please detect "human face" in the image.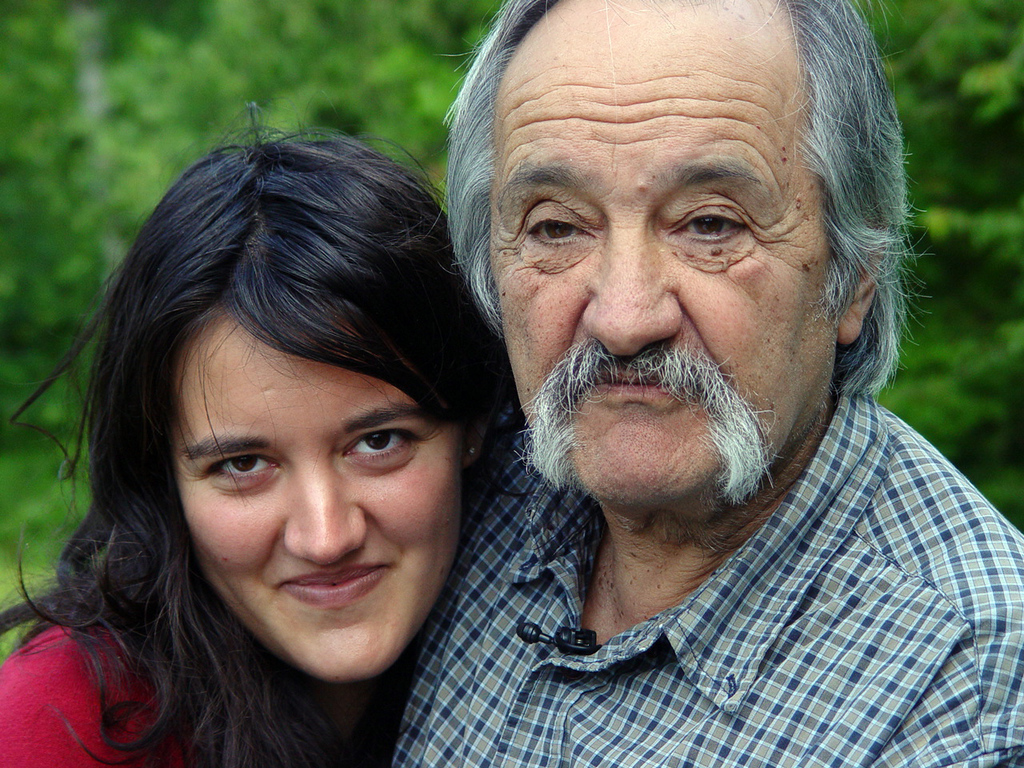
499, 0, 839, 506.
